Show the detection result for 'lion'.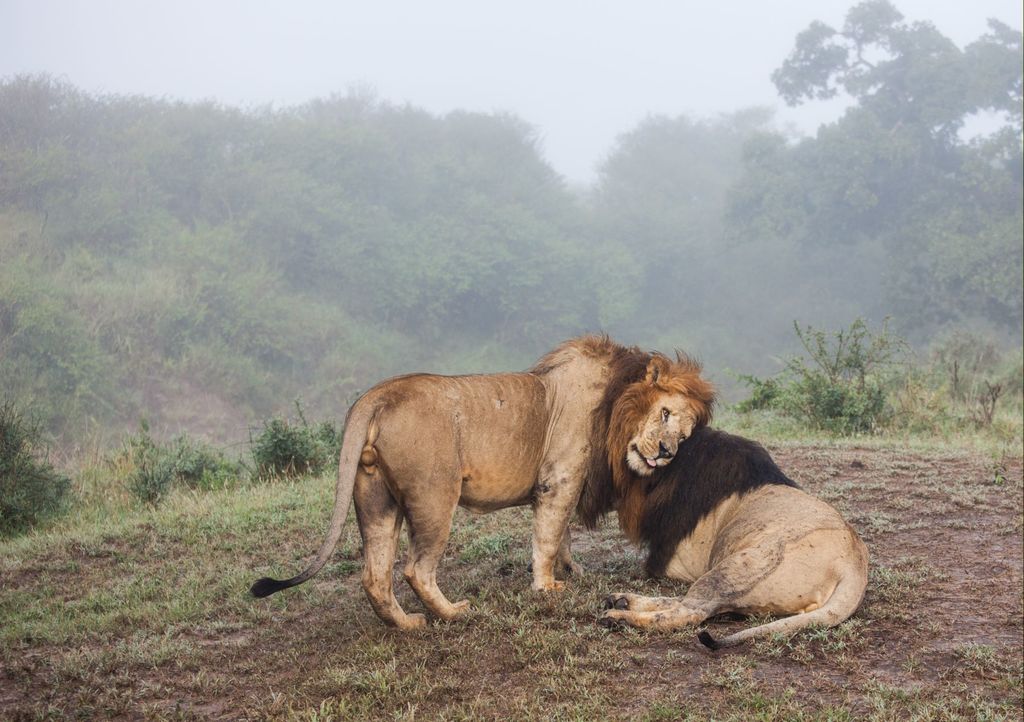
left=250, top=325, right=720, bottom=630.
